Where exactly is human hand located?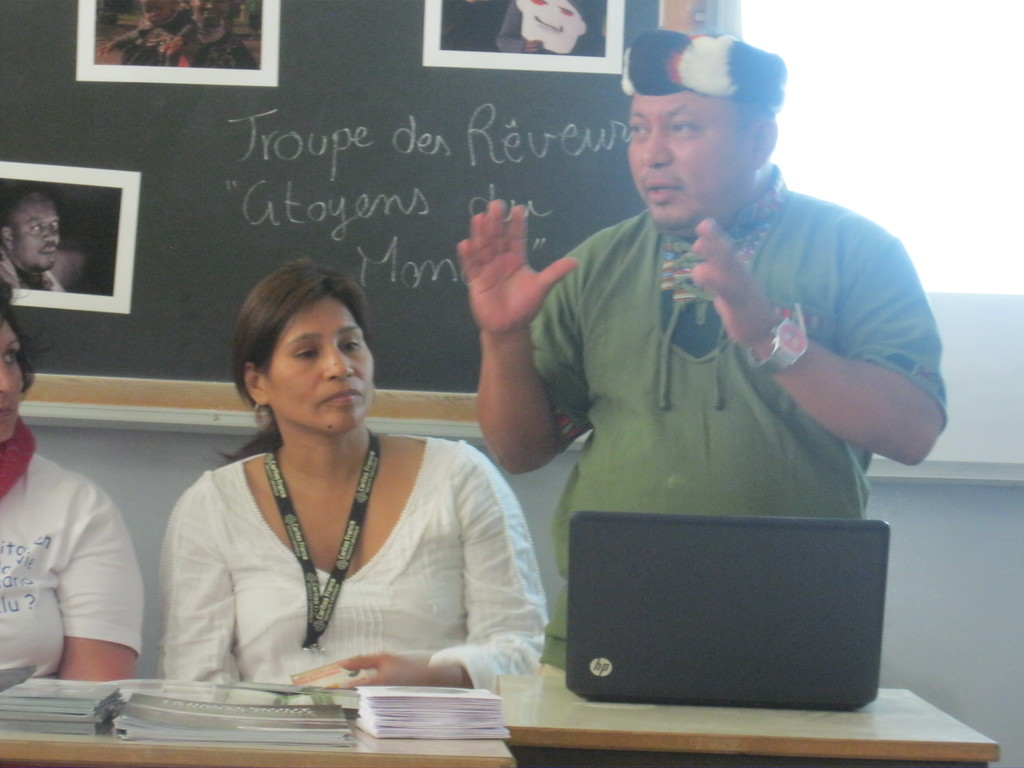
Its bounding box is bbox=(523, 36, 543, 57).
